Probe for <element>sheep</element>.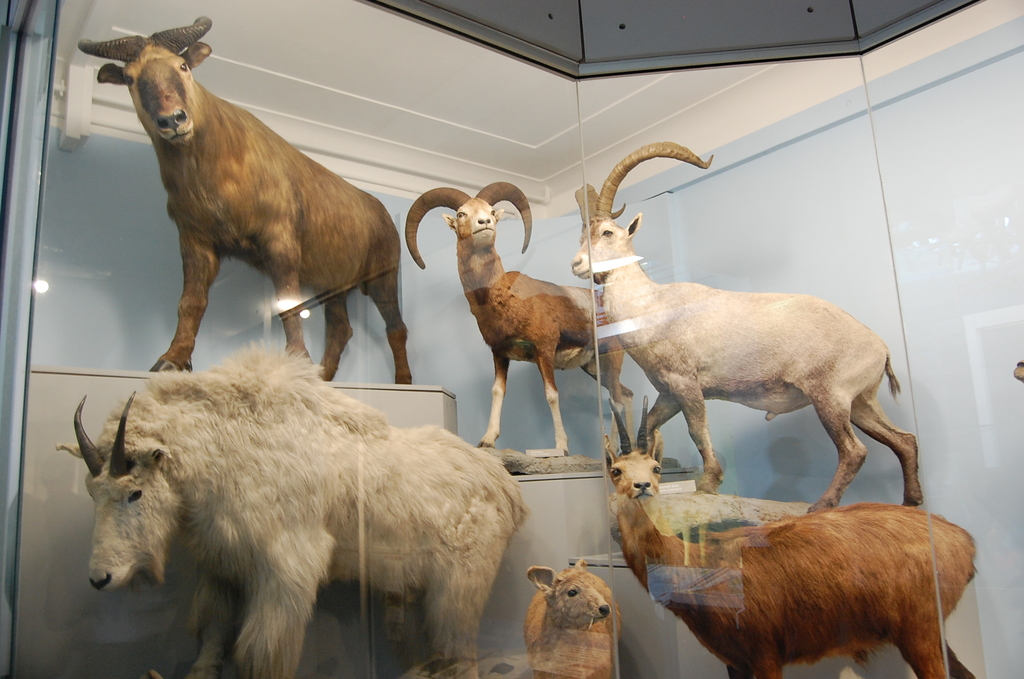
Probe result: {"x1": 530, "y1": 553, "x2": 624, "y2": 678}.
